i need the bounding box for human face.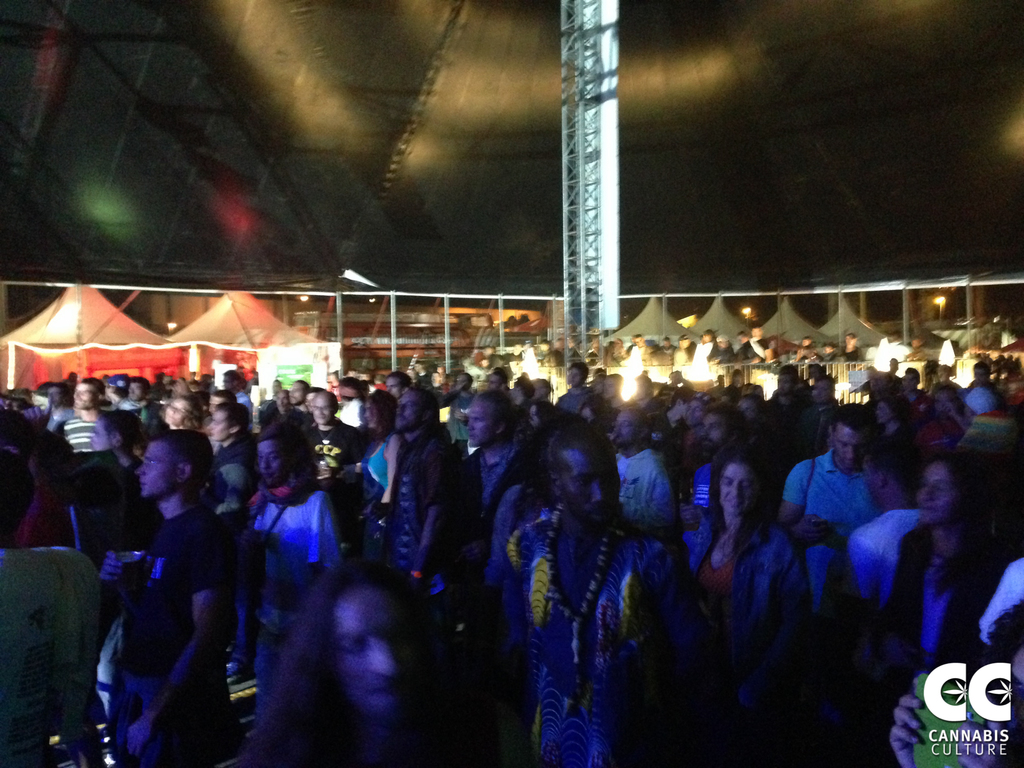
Here it is: pyautogui.locateOnScreen(877, 403, 883, 419).
